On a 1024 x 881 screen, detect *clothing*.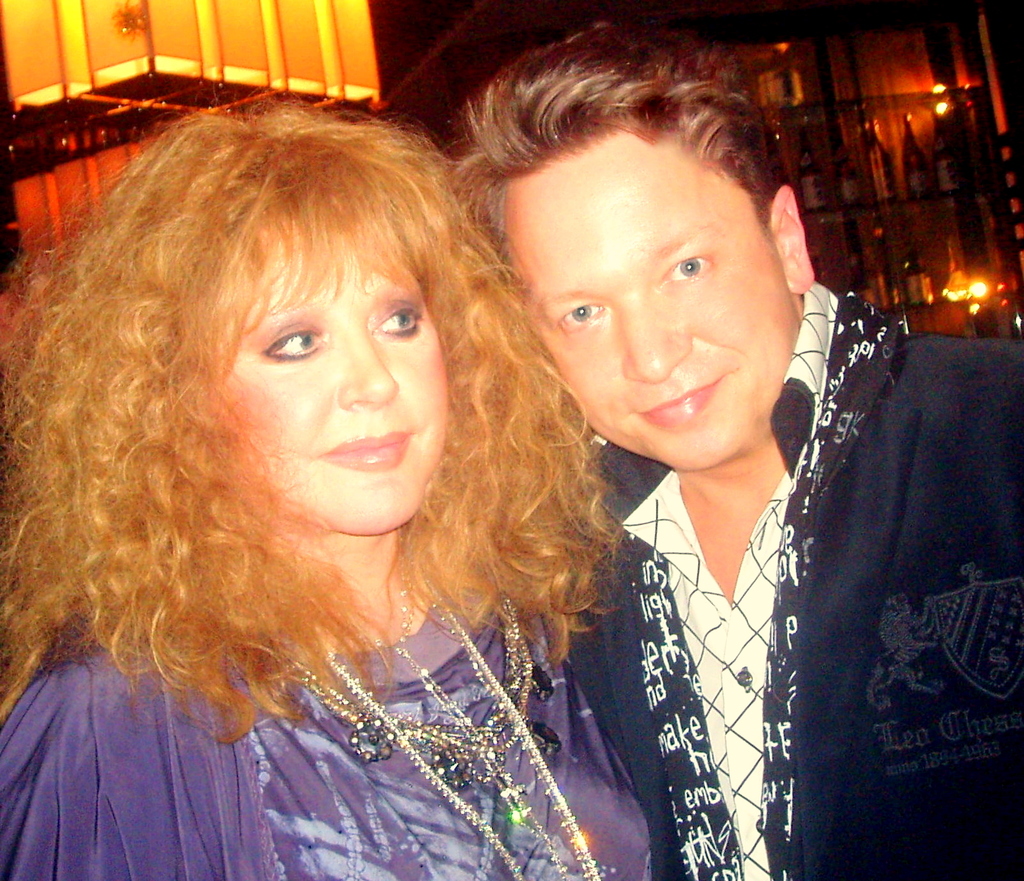
(x1=0, y1=549, x2=652, y2=880).
